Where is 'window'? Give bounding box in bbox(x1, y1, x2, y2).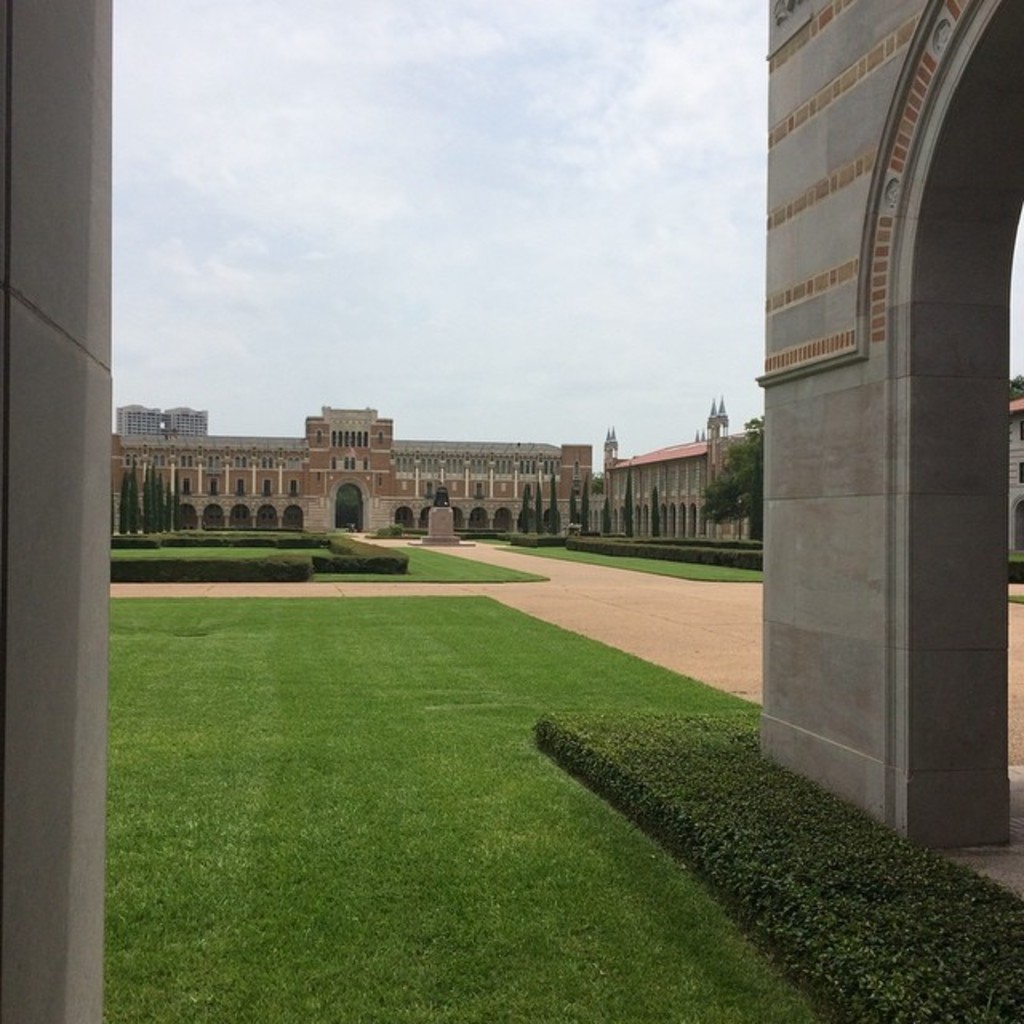
bbox(262, 475, 280, 498).
